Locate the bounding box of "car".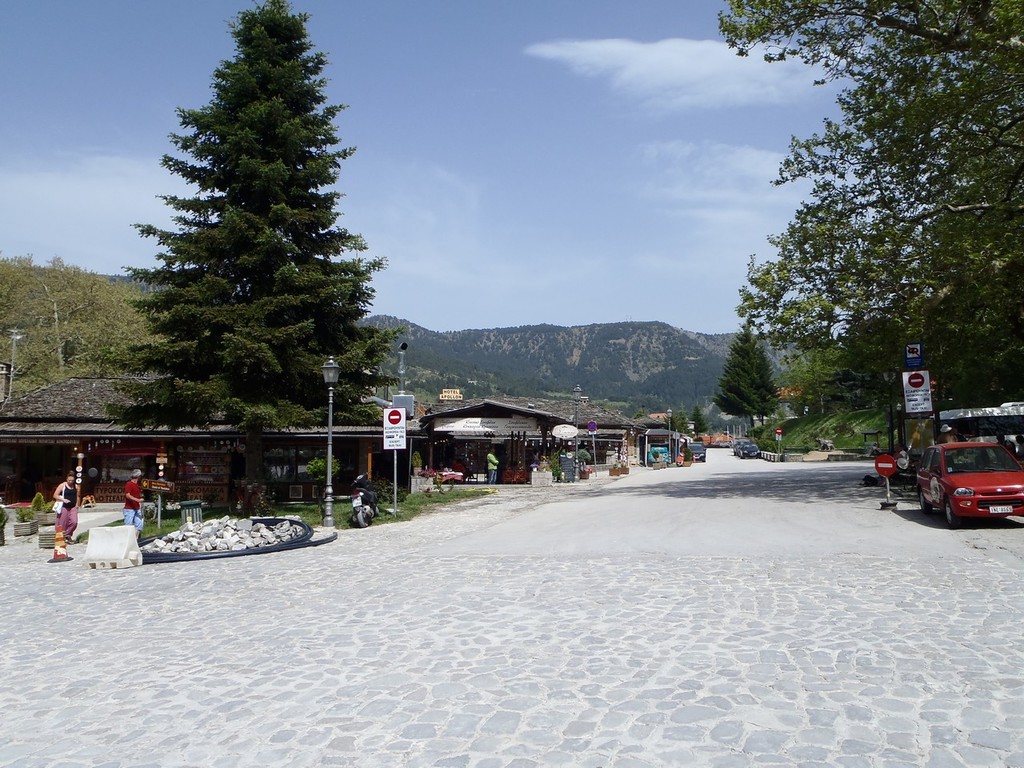
Bounding box: (914,434,1023,524).
